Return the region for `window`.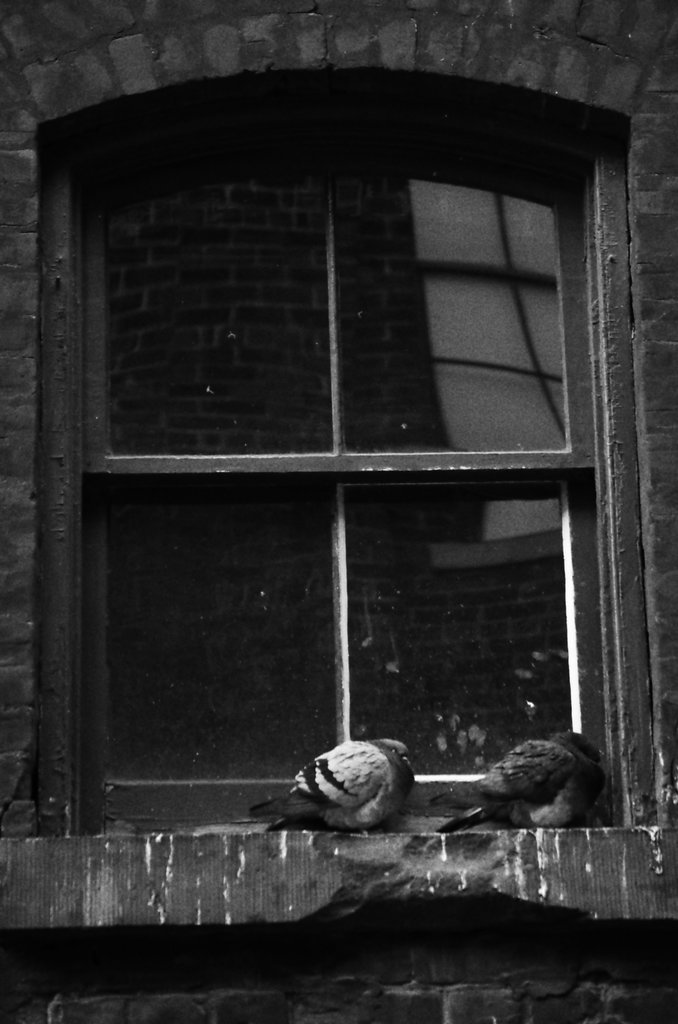
(0,76,677,855).
